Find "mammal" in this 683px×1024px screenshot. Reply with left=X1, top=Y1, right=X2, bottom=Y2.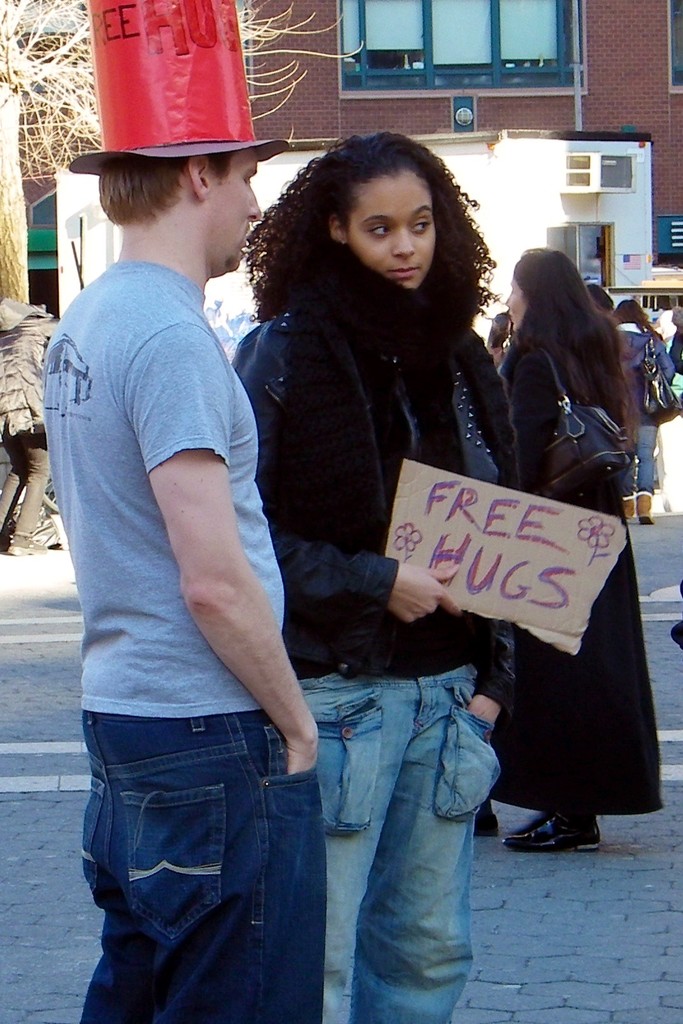
left=612, top=299, right=677, bottom=524.
